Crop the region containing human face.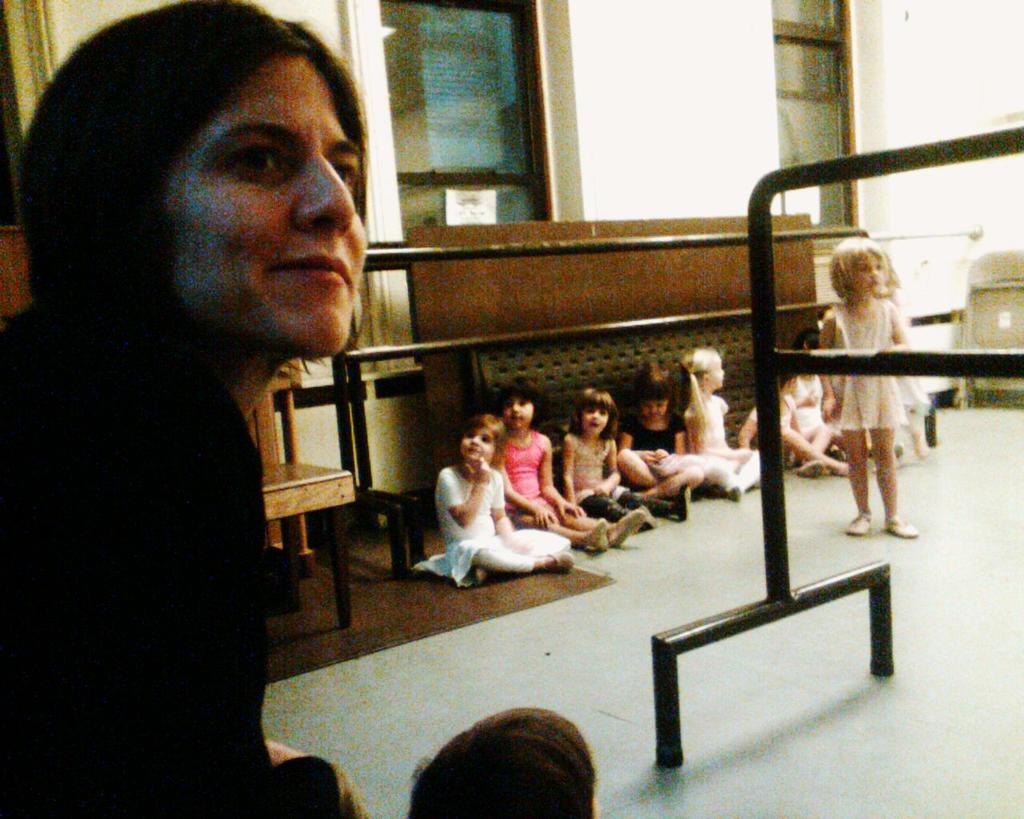
Crop region: (x1=644, y1=404, x2=666, y2=422).
